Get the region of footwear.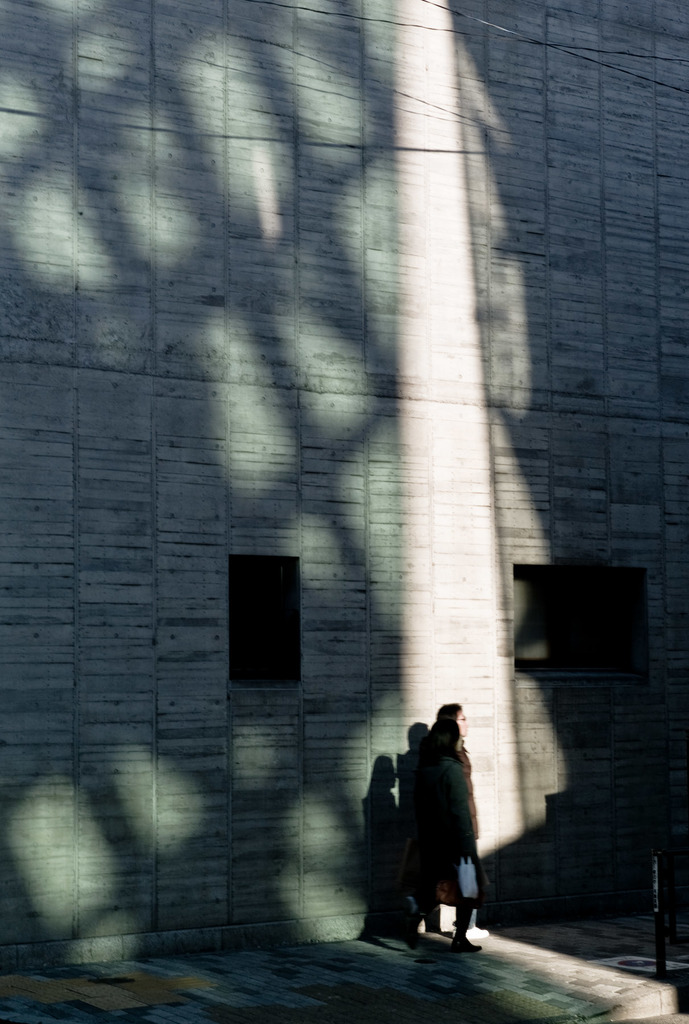
[467, 922, 489, 938].
